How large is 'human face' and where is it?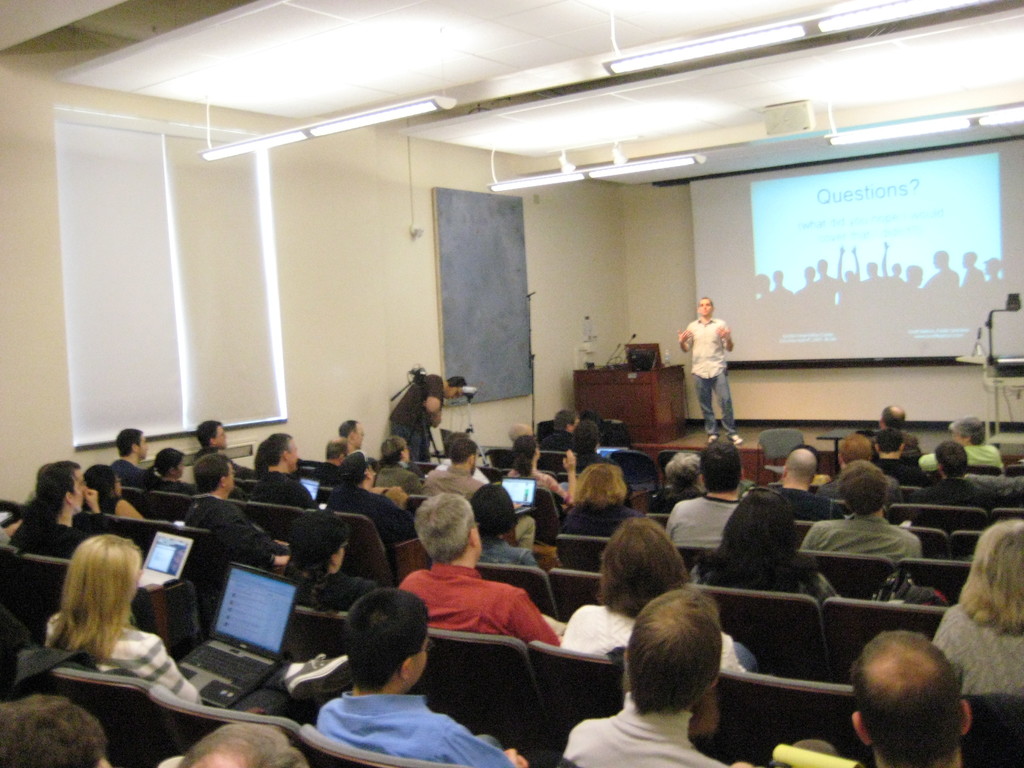
Bounding box: BBox(698, 300, 710, 316).
